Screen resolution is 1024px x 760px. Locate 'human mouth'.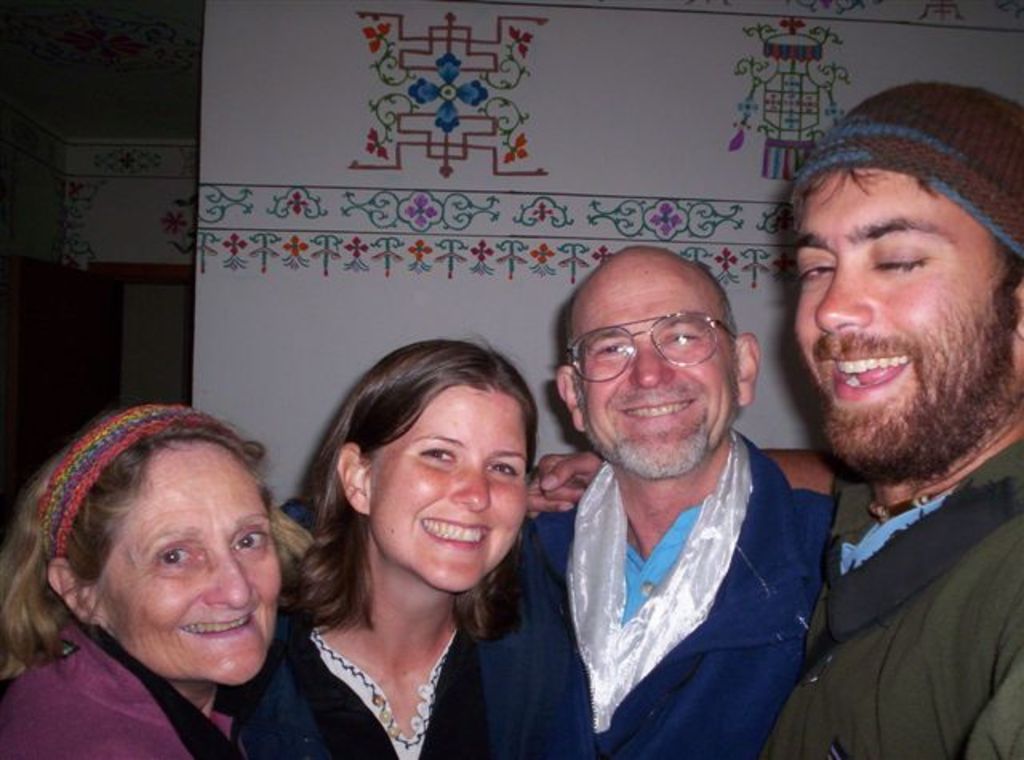
box(610, 394, 690, 429).
